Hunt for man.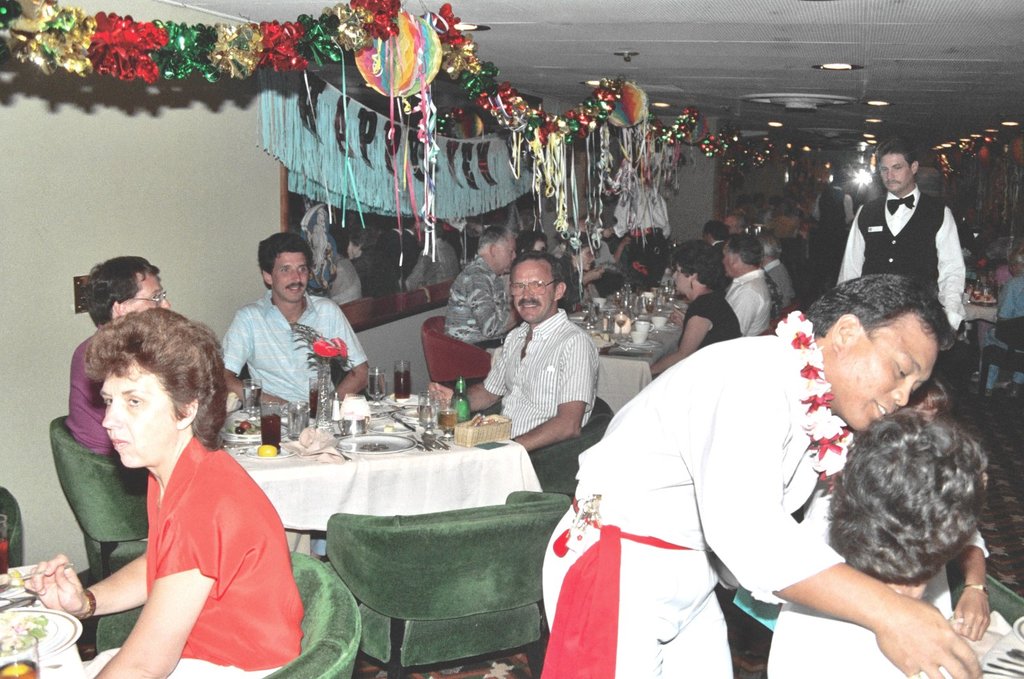
Hunted down at detection(444, 222, 527, 351).
